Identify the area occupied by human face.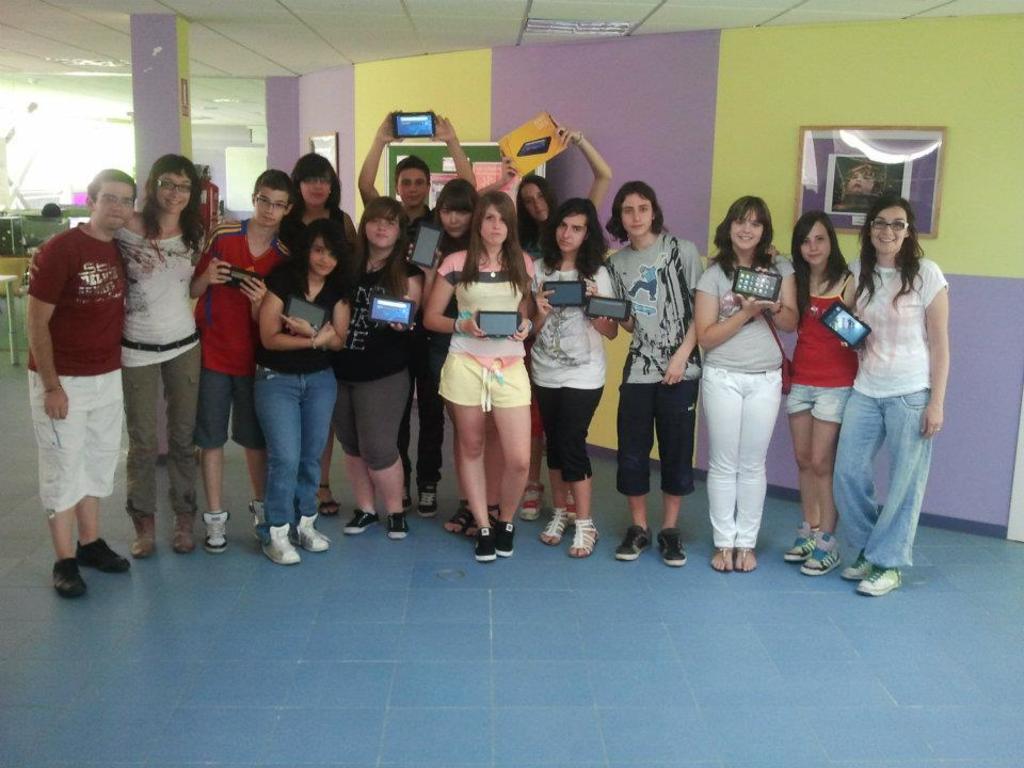
Area: (x1=527, y1=187, x2=543, y2=221).
